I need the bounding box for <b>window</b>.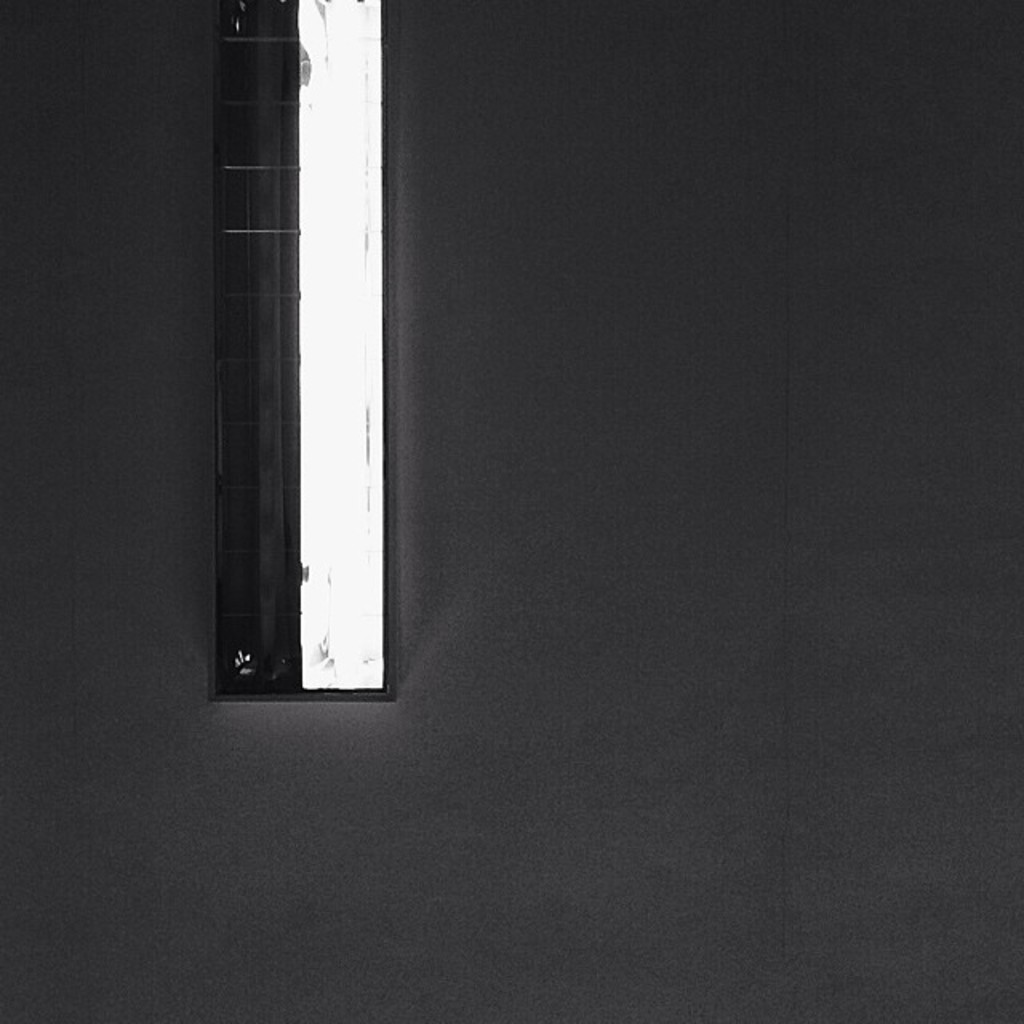
Here it is: {"x1": 208, "y1": 0, "x2": 392, "y2": 694}.
